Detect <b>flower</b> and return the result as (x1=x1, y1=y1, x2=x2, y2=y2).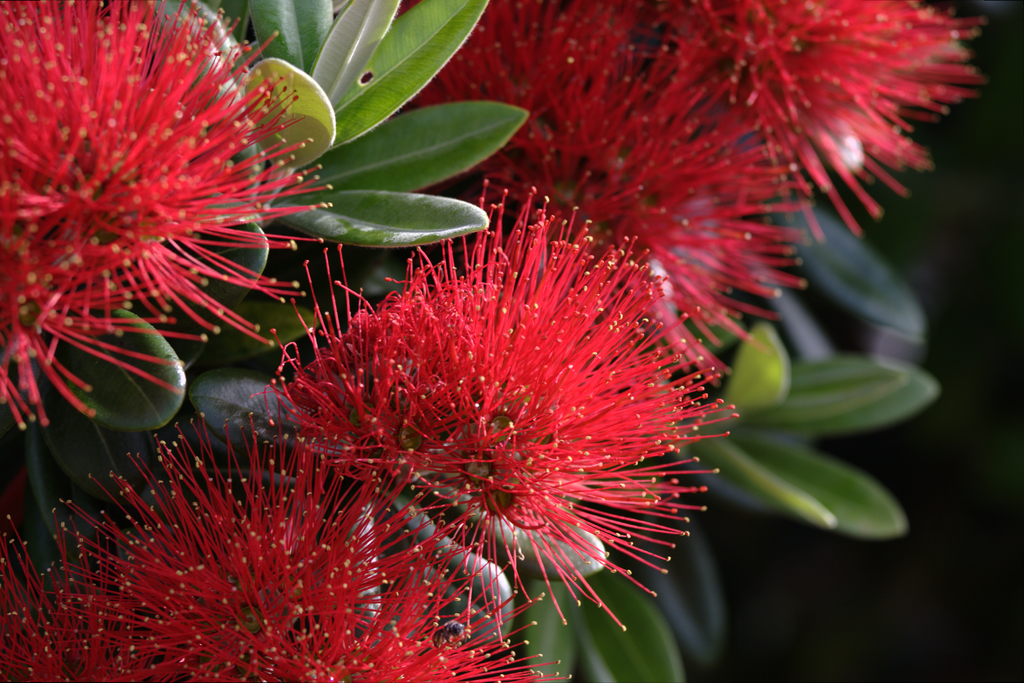
(x1=0, y1=0, x2=341, y2=430).
